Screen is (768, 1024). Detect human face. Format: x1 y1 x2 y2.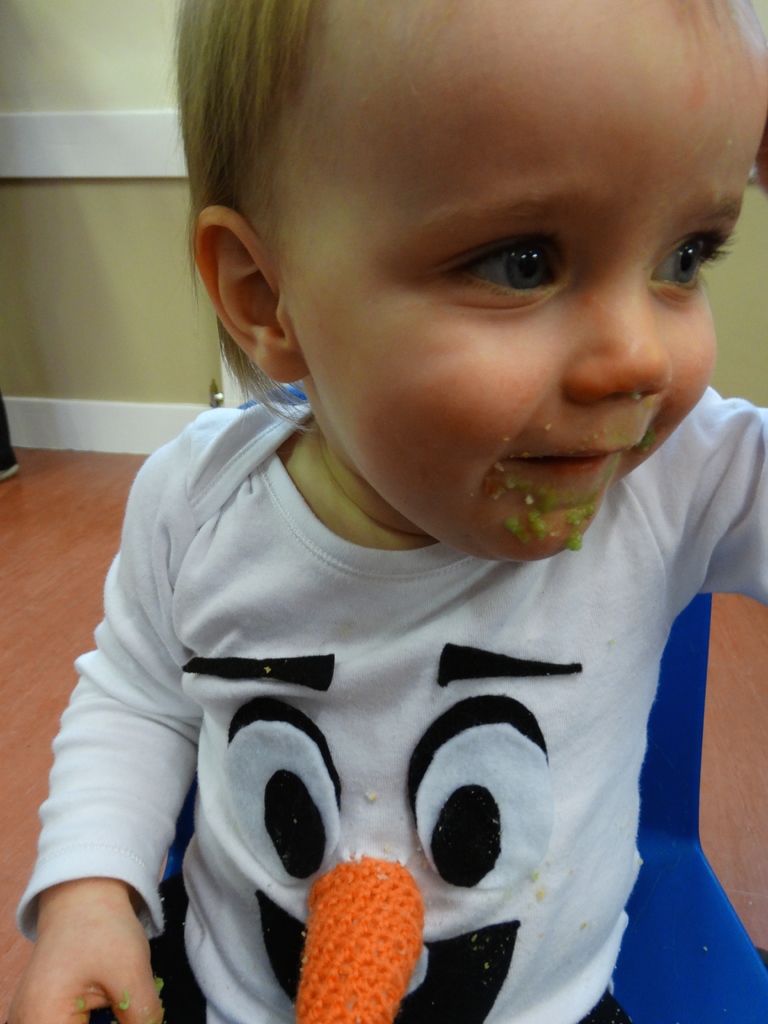
271 0 767 574.
